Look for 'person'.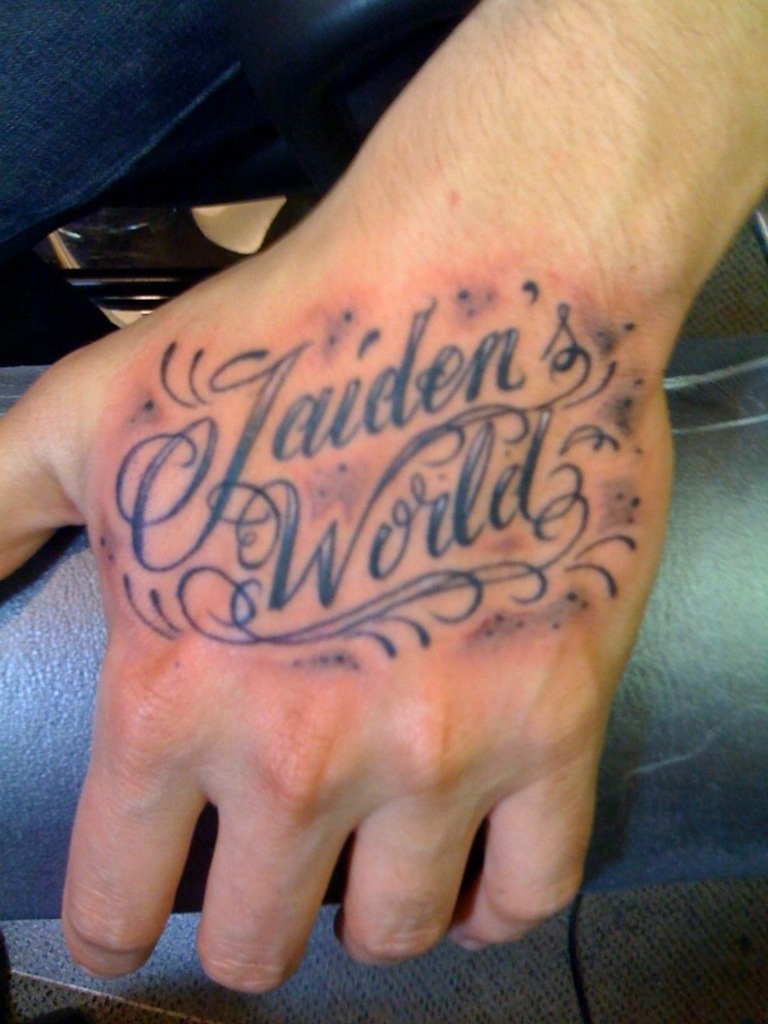
Found: pyautogui.locateOnScreen(0, 0, 763, 998).
